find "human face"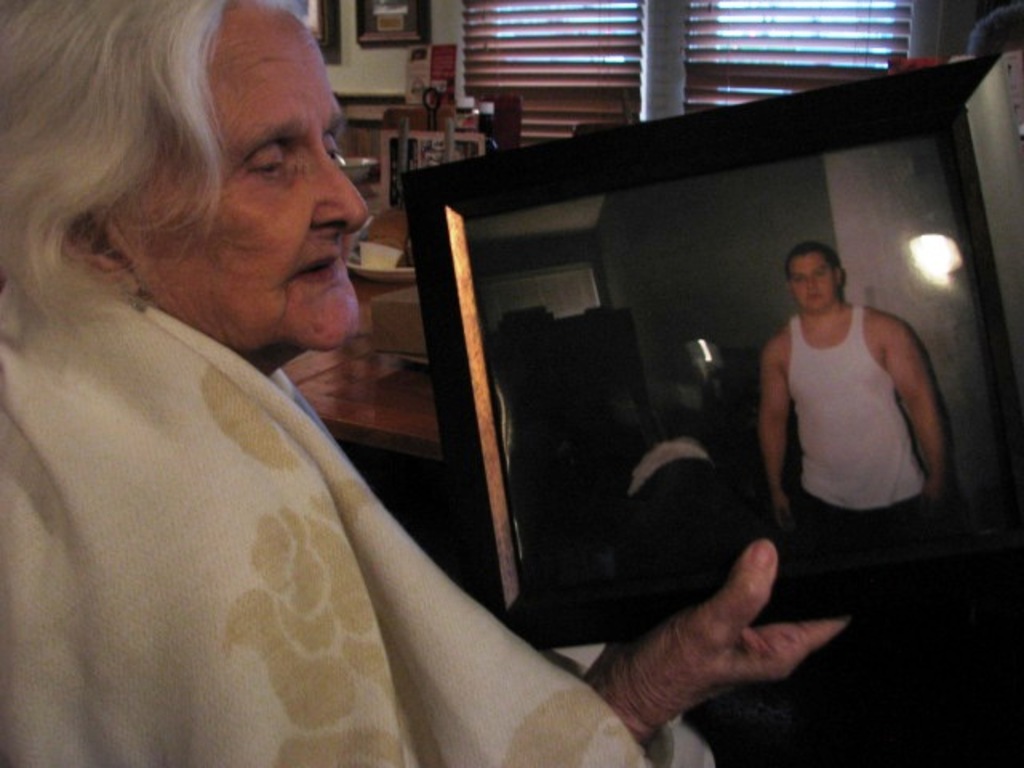
789, 253, 842, 307
